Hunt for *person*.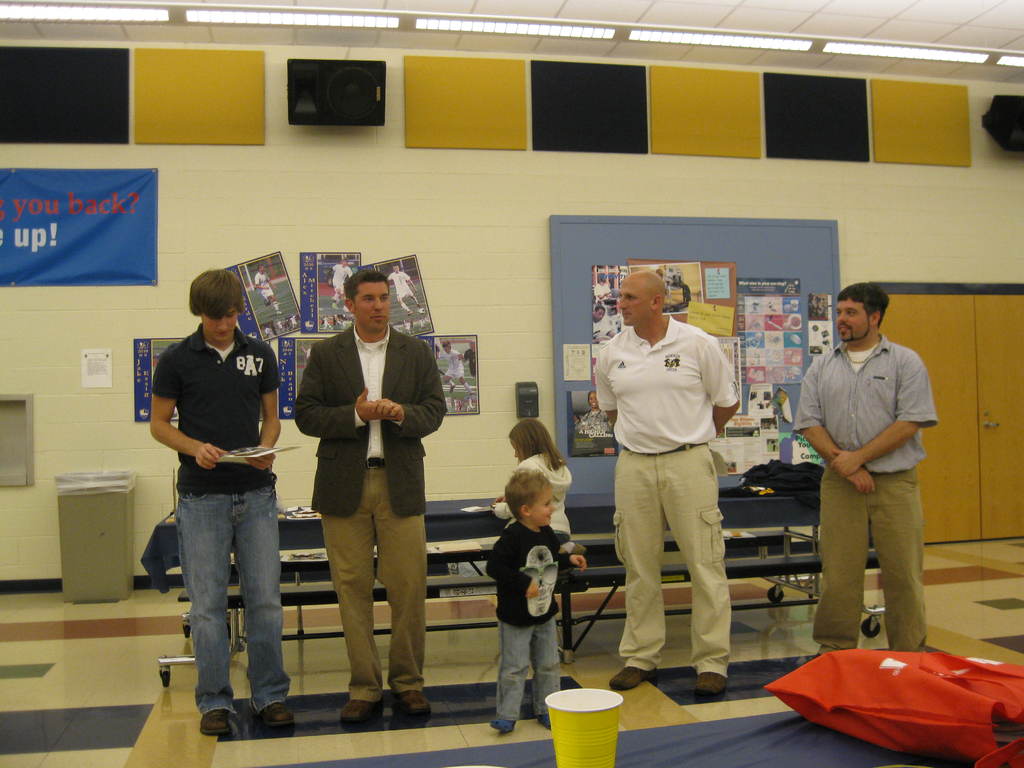
Hunted down at detection(477, 467, 592, 735).
